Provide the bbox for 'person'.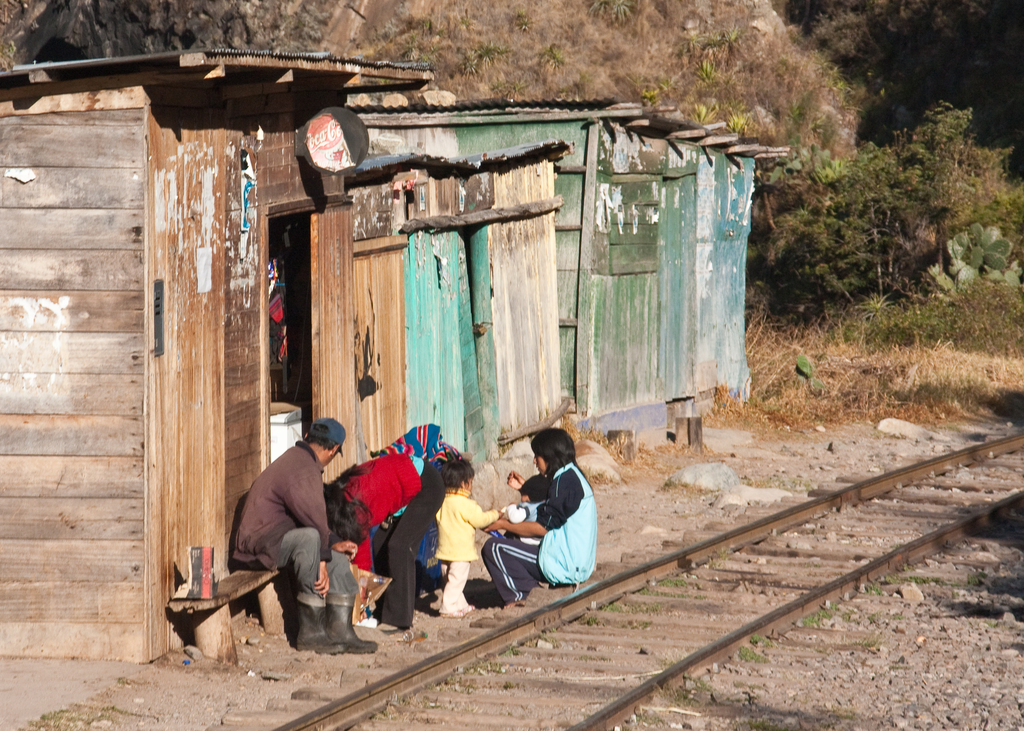
<box>371,453,489,608</box>.
